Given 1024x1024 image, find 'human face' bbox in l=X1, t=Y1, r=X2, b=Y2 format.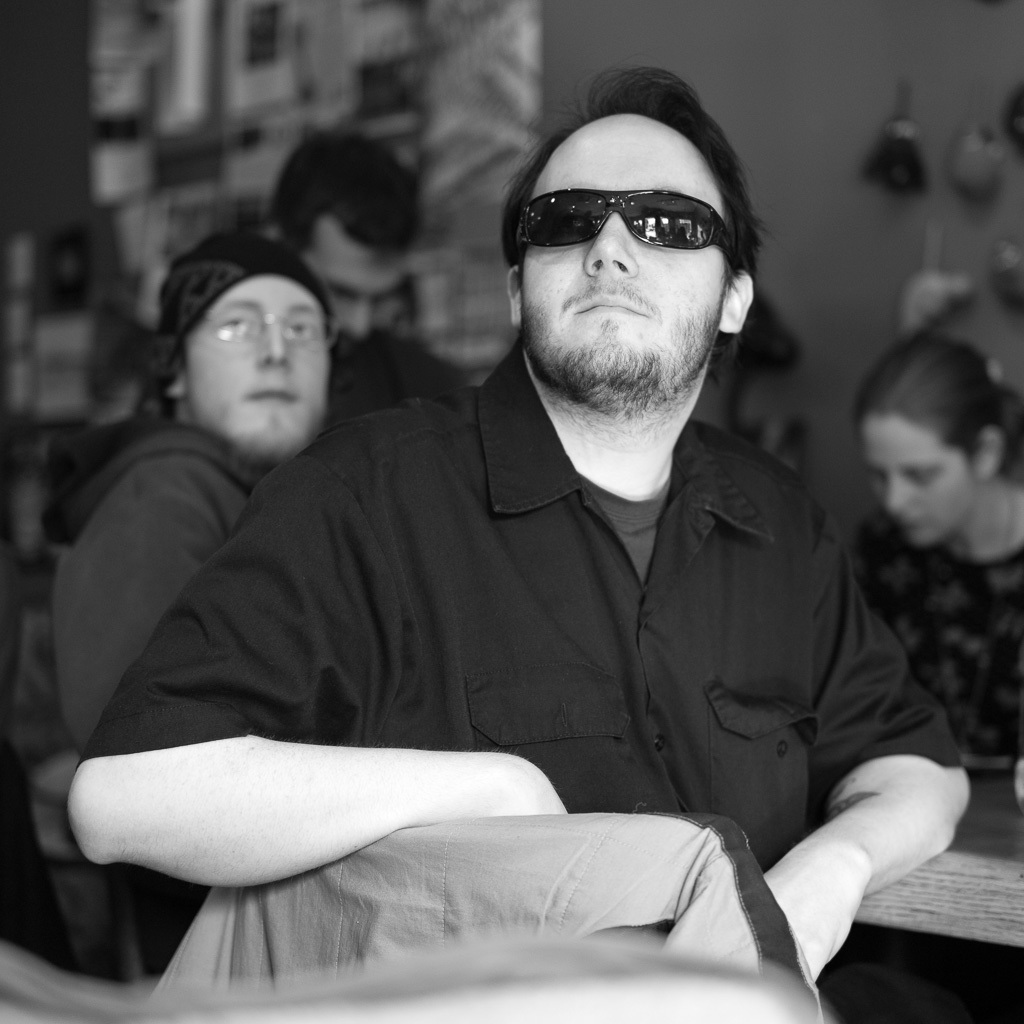
l=183, t=264, r=335, b=450.
